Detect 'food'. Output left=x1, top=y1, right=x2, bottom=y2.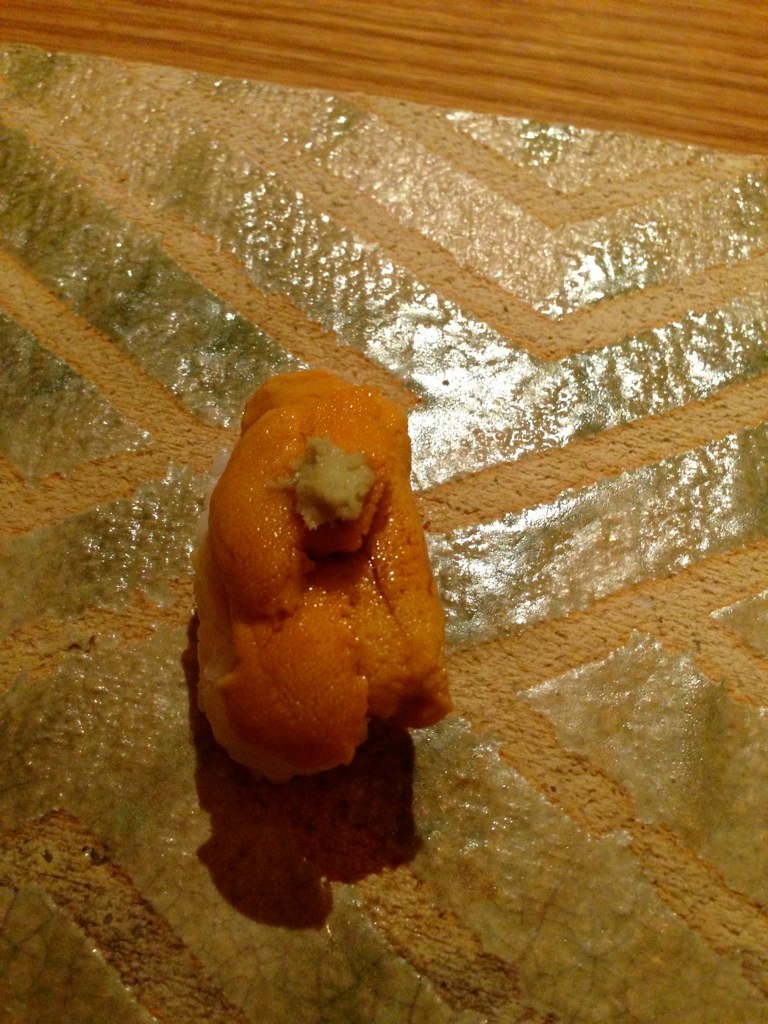
left=208, top=355, right=457, bottom=817.
